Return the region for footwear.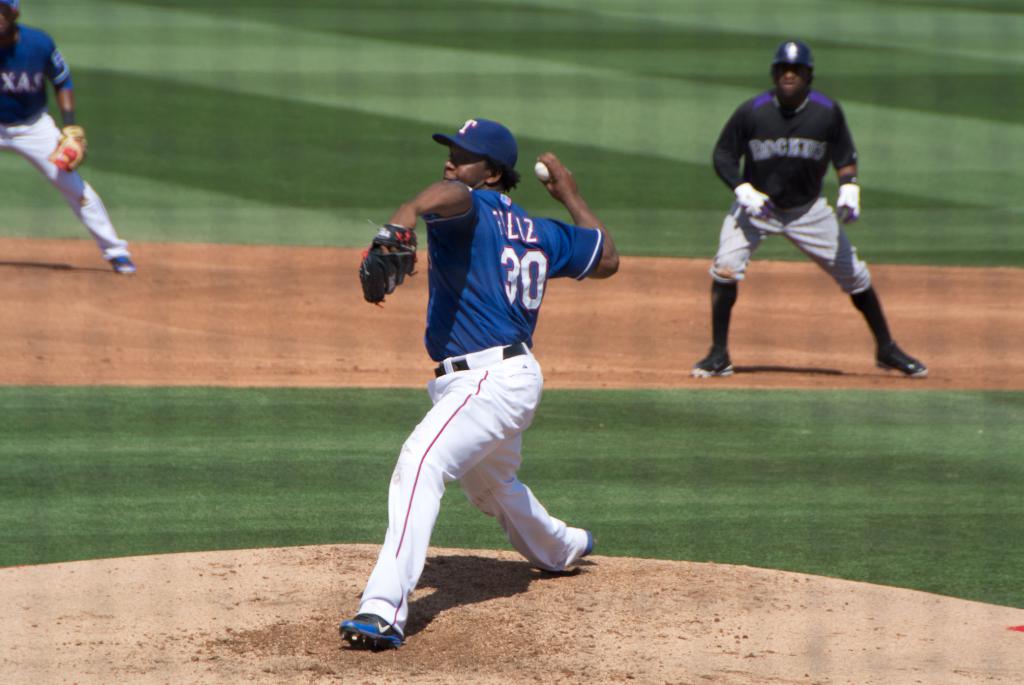
rect(687, 345, 737, 375).
